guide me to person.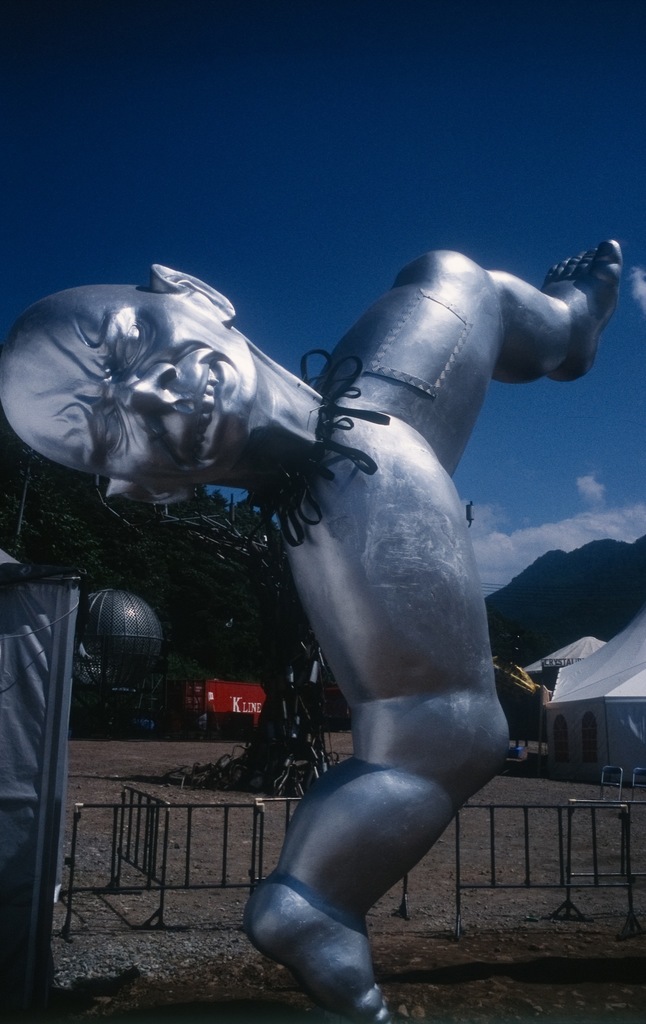
Guidance: (x1=8, y1=241, x2=620, y2=1023).
